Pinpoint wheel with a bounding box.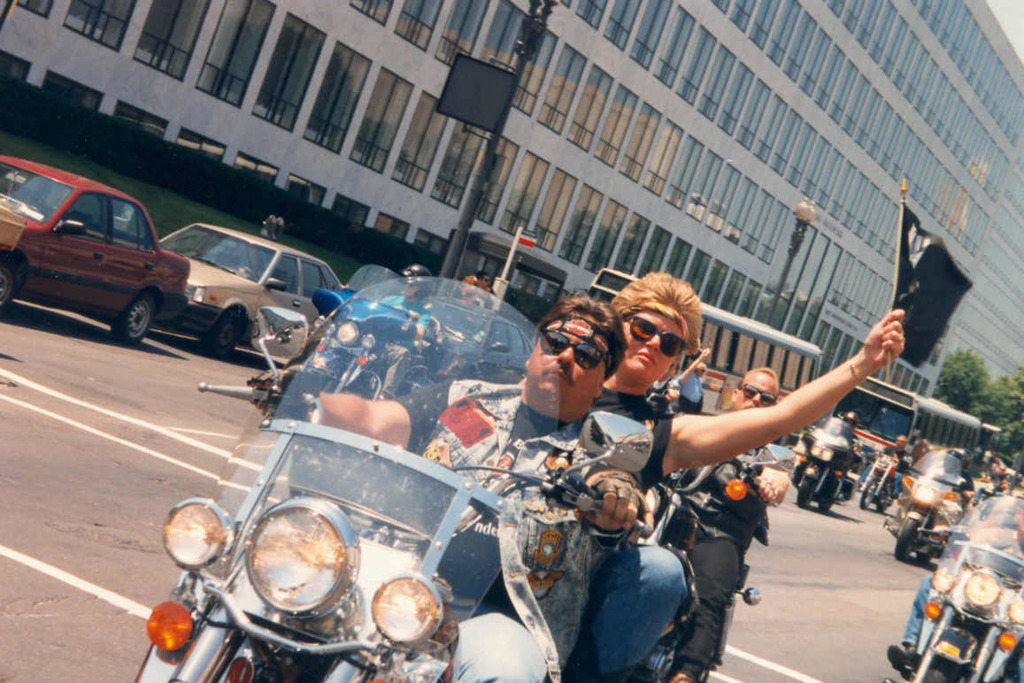
[889, 503, 920, 558].
